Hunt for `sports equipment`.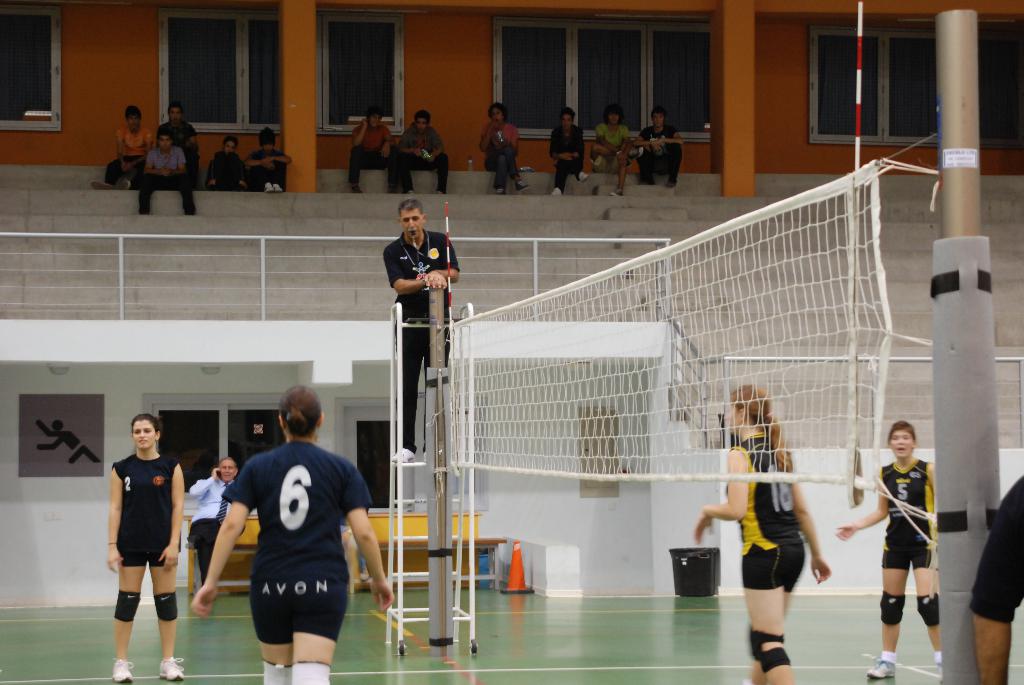
Hunted down at x1=913, y1=592, x2=939, y2=629.
